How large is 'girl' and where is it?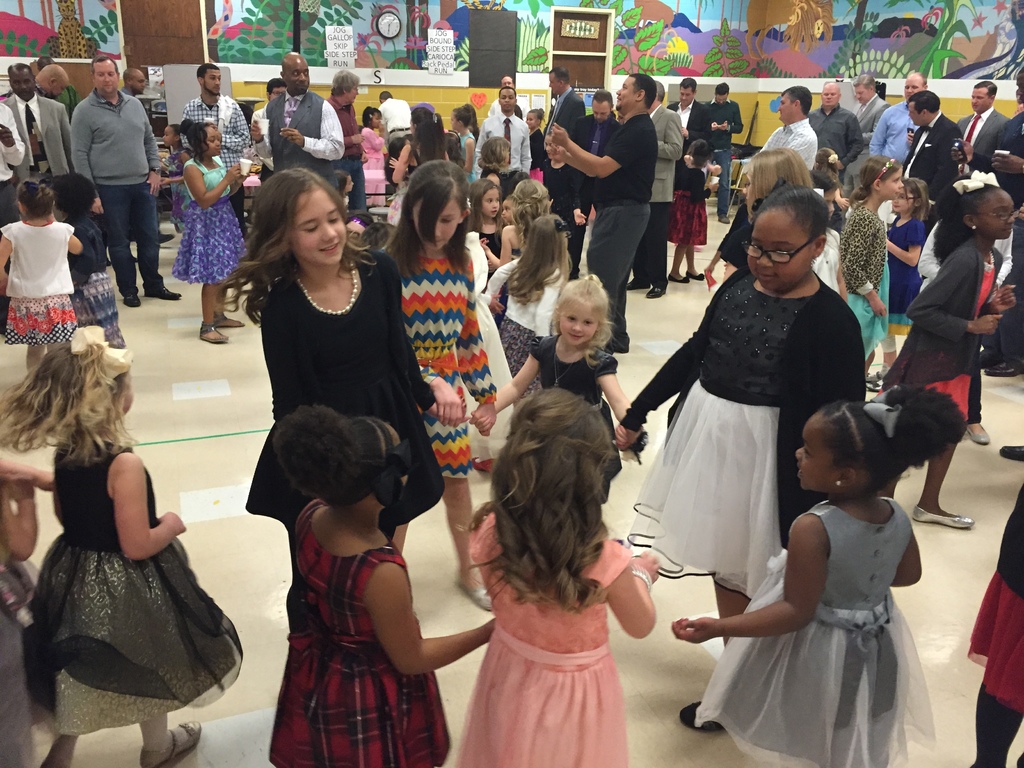
Bounding box: Rect(463, 175, 505, 290).
